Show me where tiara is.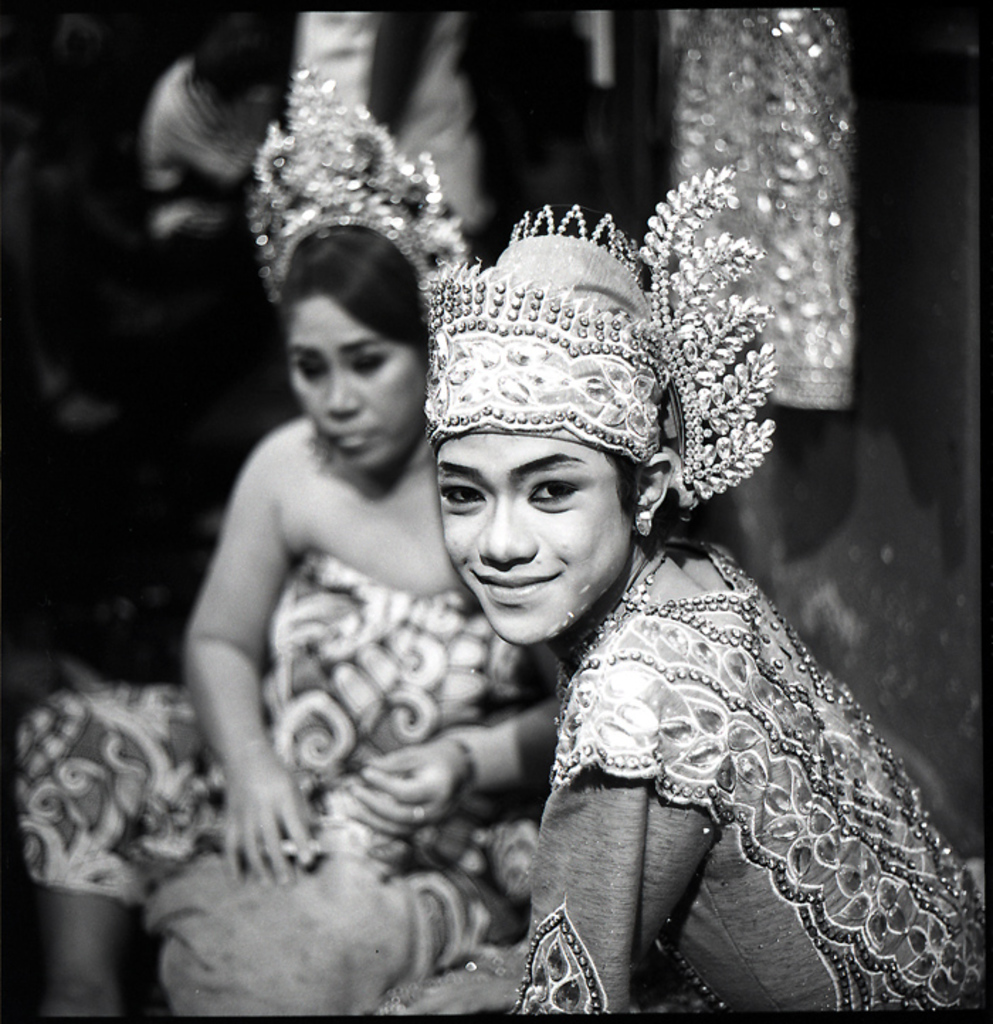
tiara is at pyautogui.locateOnScreen(248, 64, 470, 311).
